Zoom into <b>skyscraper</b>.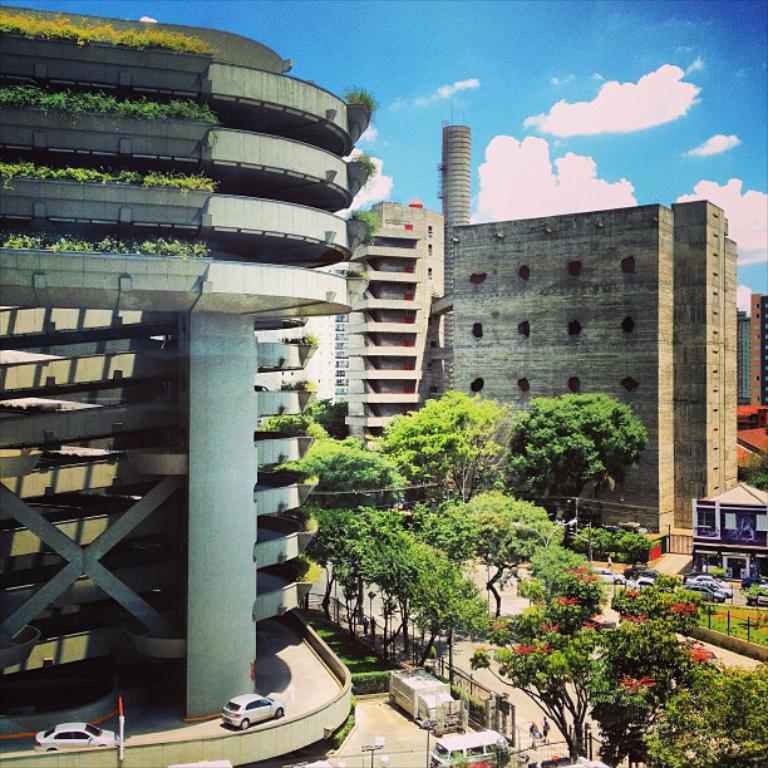
Zoom target: <bbox>739, 282, 767, 420</bbox>.
